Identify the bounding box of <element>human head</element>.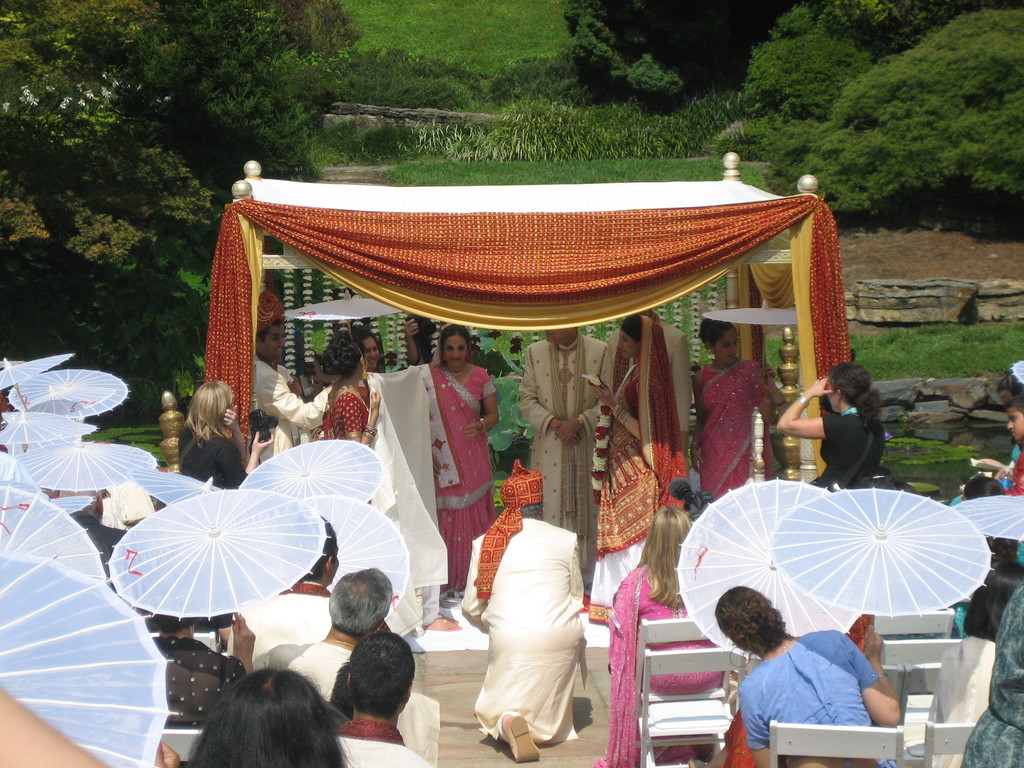
(x1=186, y1=379, x2=238, y2=426).
